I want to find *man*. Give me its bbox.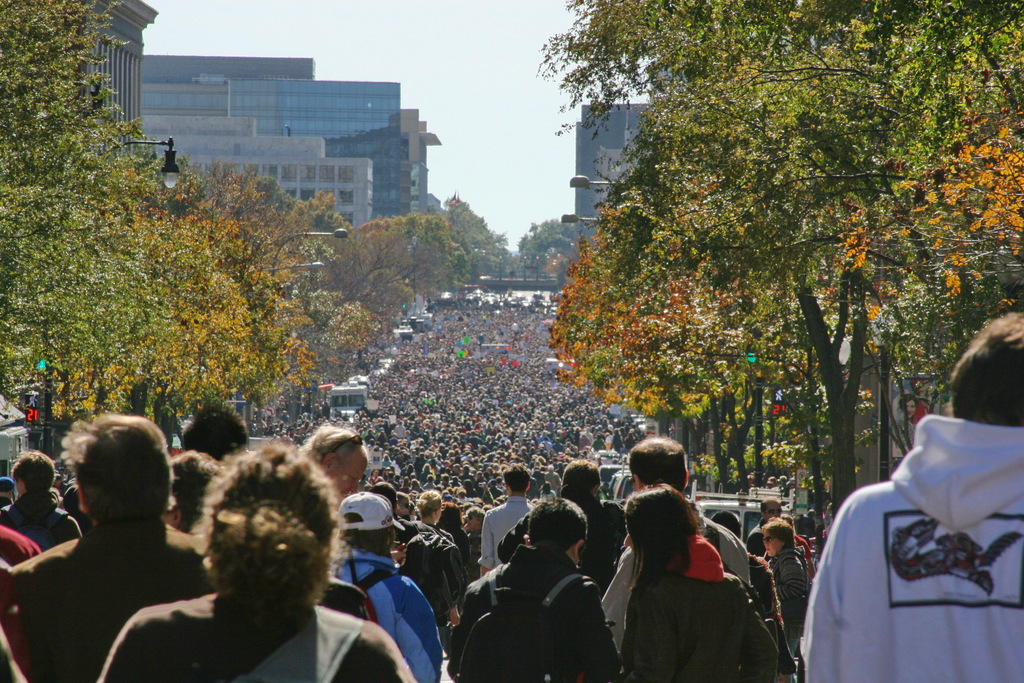
l=746, t=494, r=781, b=560.
